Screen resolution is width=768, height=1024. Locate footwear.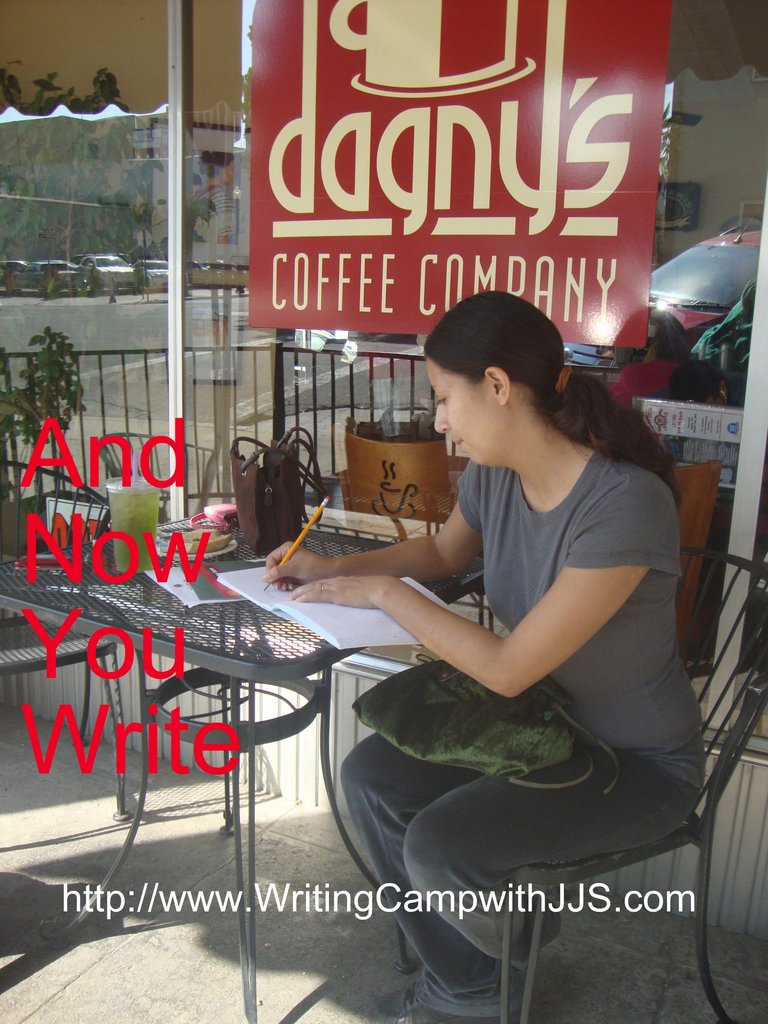
{"x1": 380, "y1": 975, "x2": 531, "y2": 1021}.
